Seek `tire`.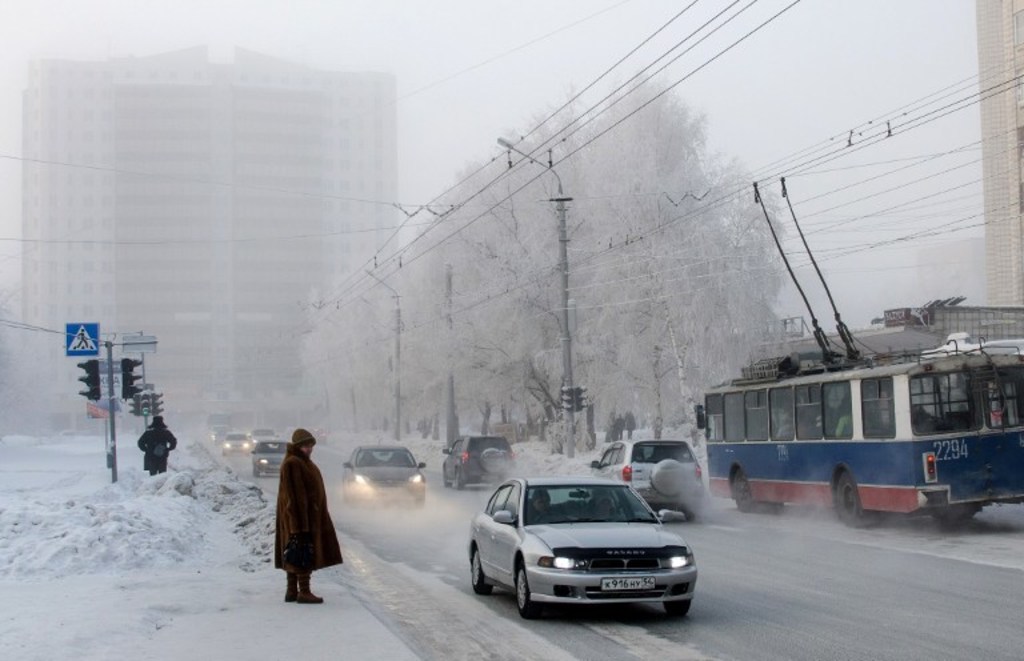
detection(512, 558, 540, 614).
